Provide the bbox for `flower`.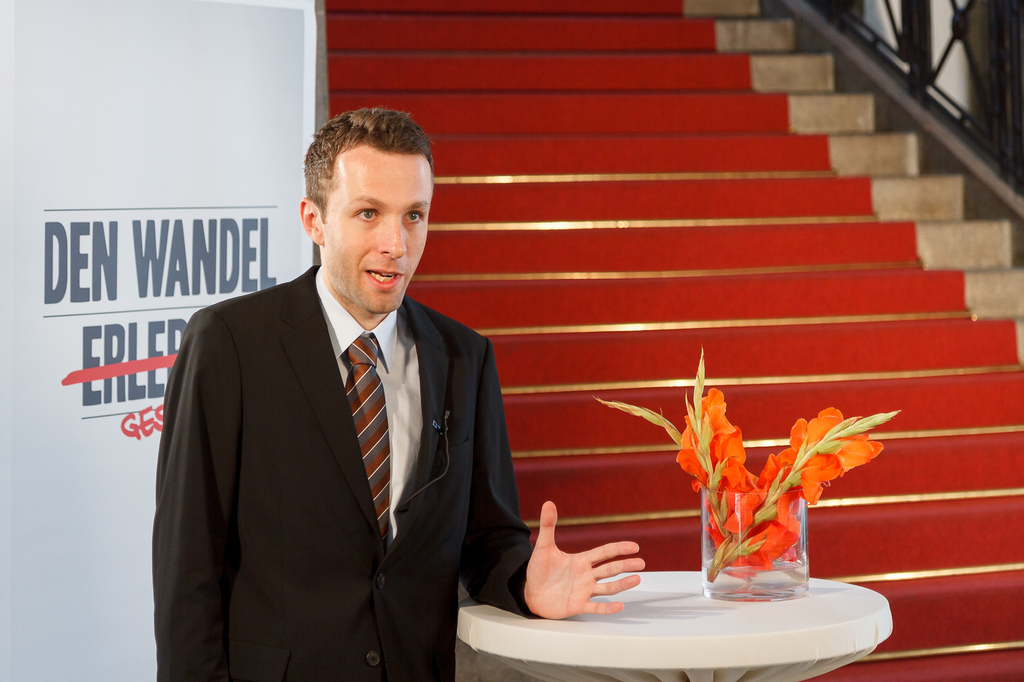
[x1=650, y1=392, x2=892, y2=570].
